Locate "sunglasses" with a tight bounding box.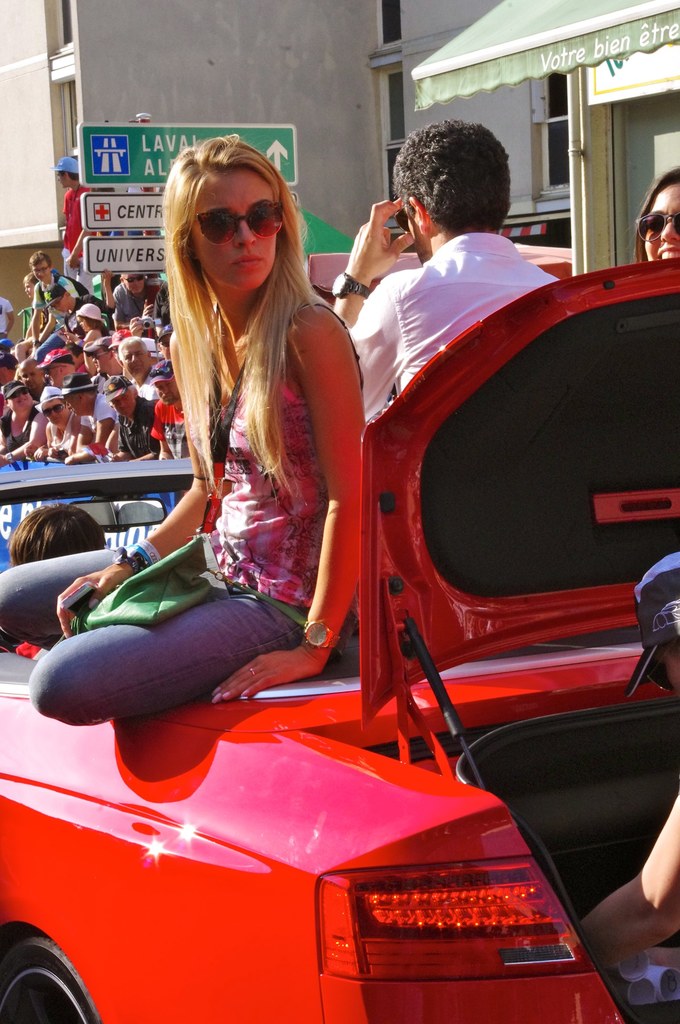
locate(190, 199, 283, 243).
